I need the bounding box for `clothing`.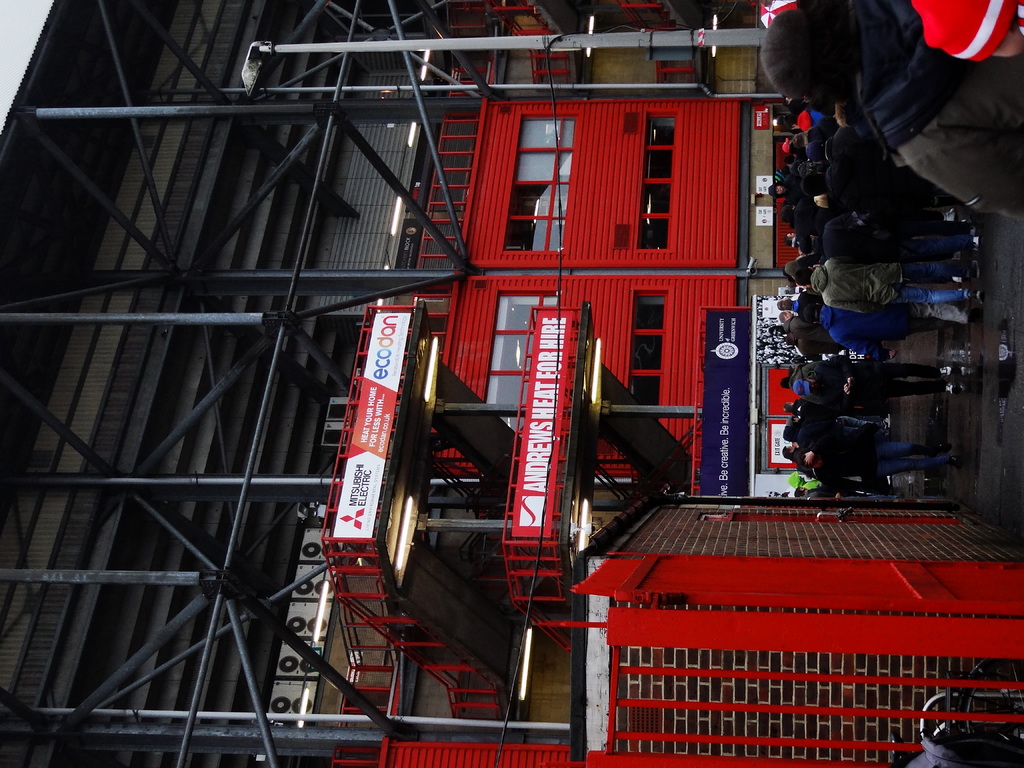
Here it is: 784/0/1017/500.
